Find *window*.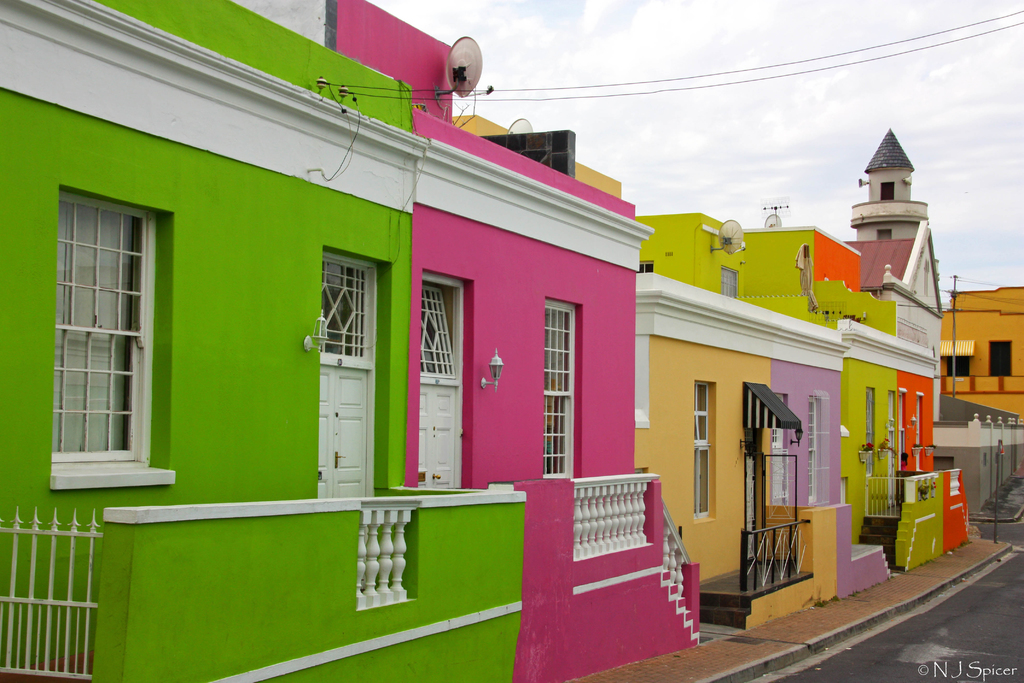
36:141:161:520.
